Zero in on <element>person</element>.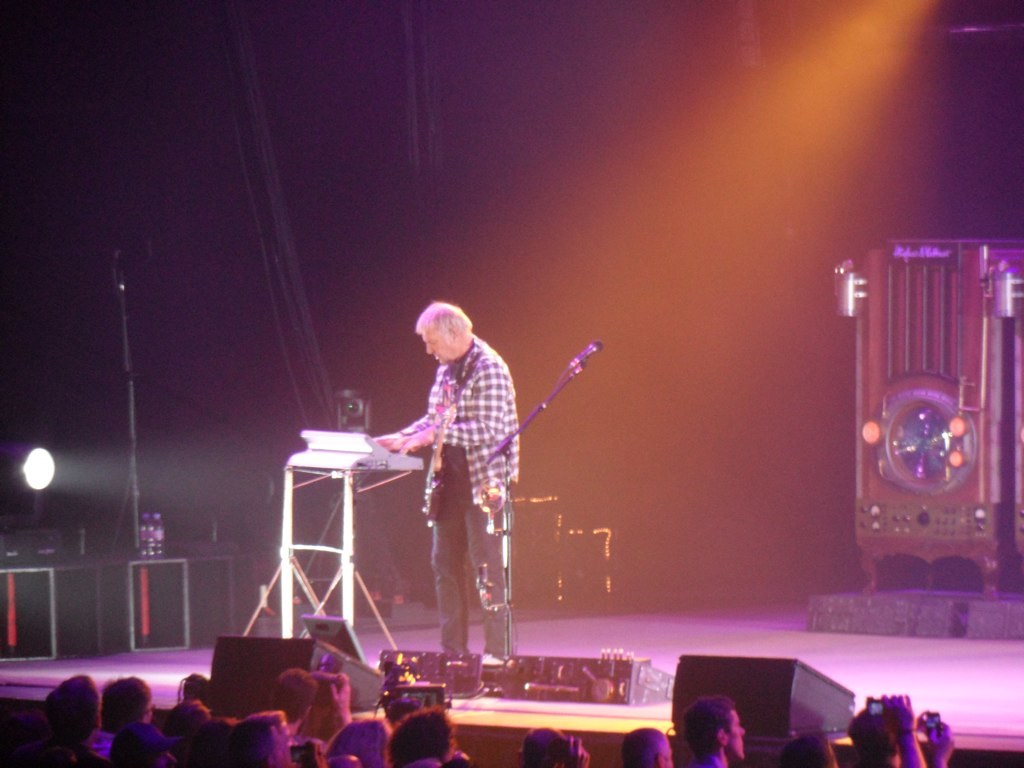
Zeroed in: pyautogui.locateOnScreen(378, 276, 524, 693).
